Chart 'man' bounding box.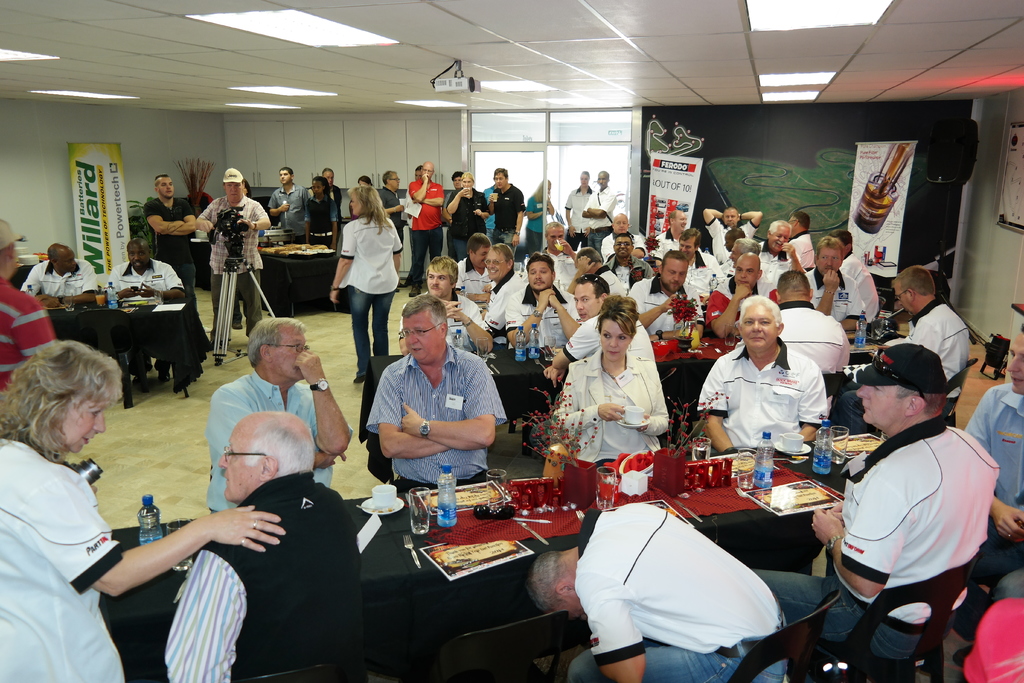
Charted: 566:243:622:297.
